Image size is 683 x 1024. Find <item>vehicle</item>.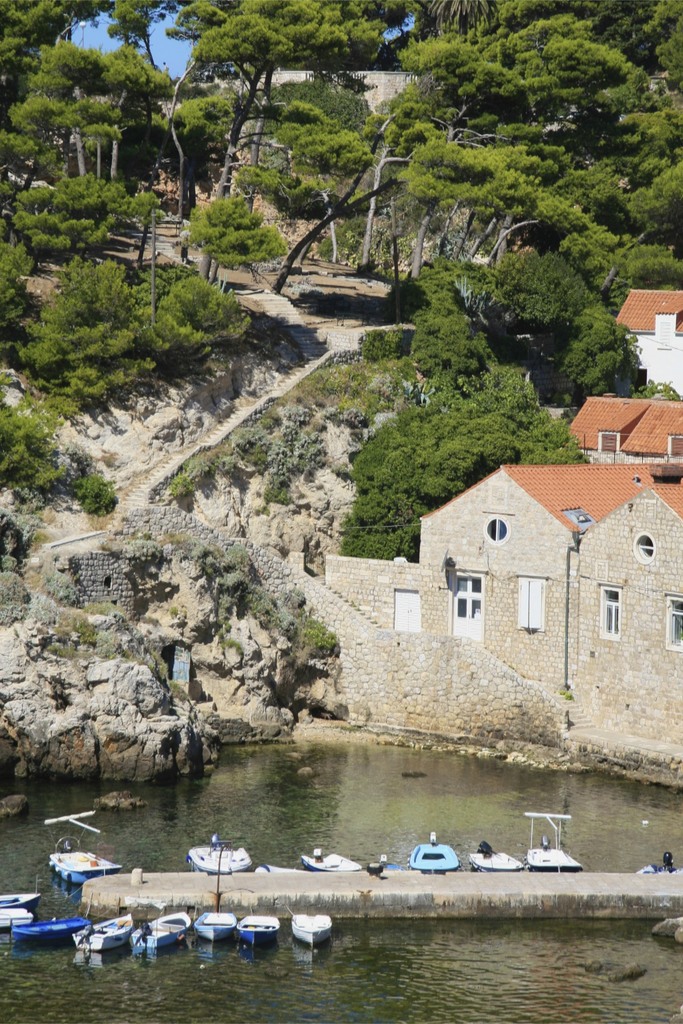
box=[193, 908, 233, 948].
